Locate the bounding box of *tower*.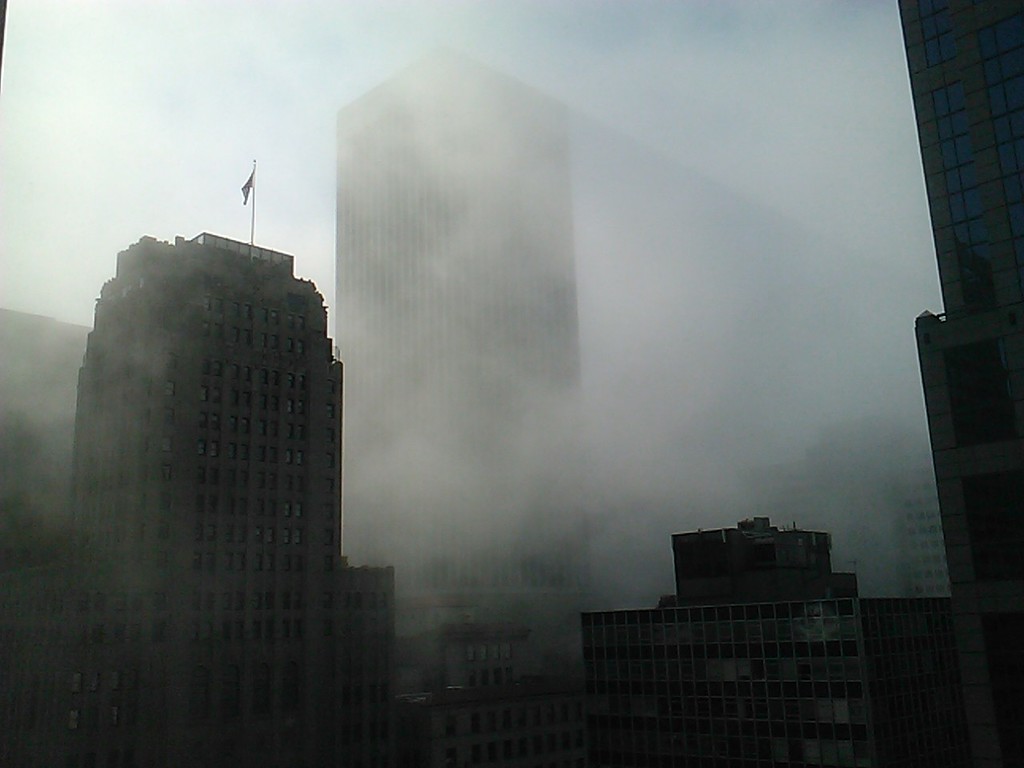
Bounding box: BBox(335, 45, 597, 686).
